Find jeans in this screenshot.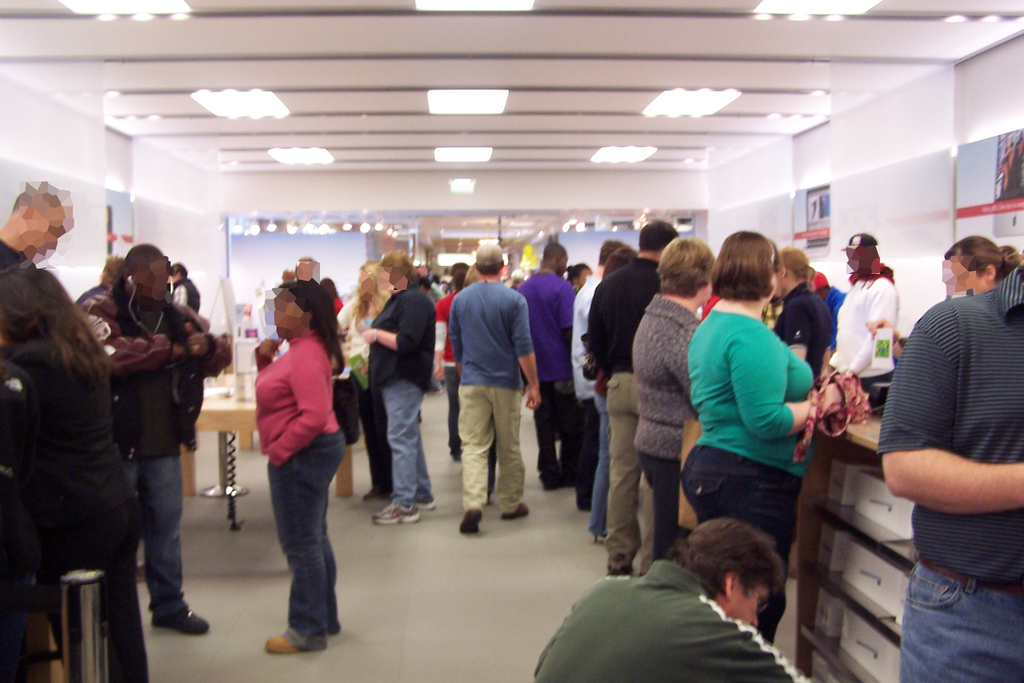
The bounding box for jeans is region(637, 448, 680, 564).
